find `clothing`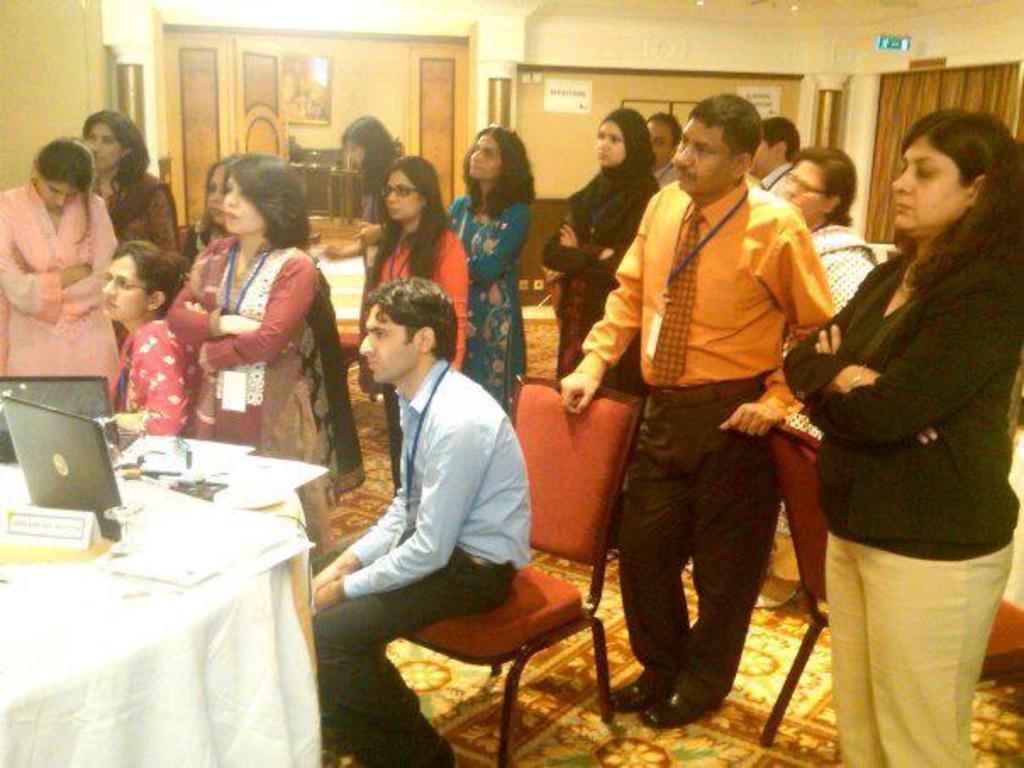
x1=371, y1=205, x2=466, y2=502
